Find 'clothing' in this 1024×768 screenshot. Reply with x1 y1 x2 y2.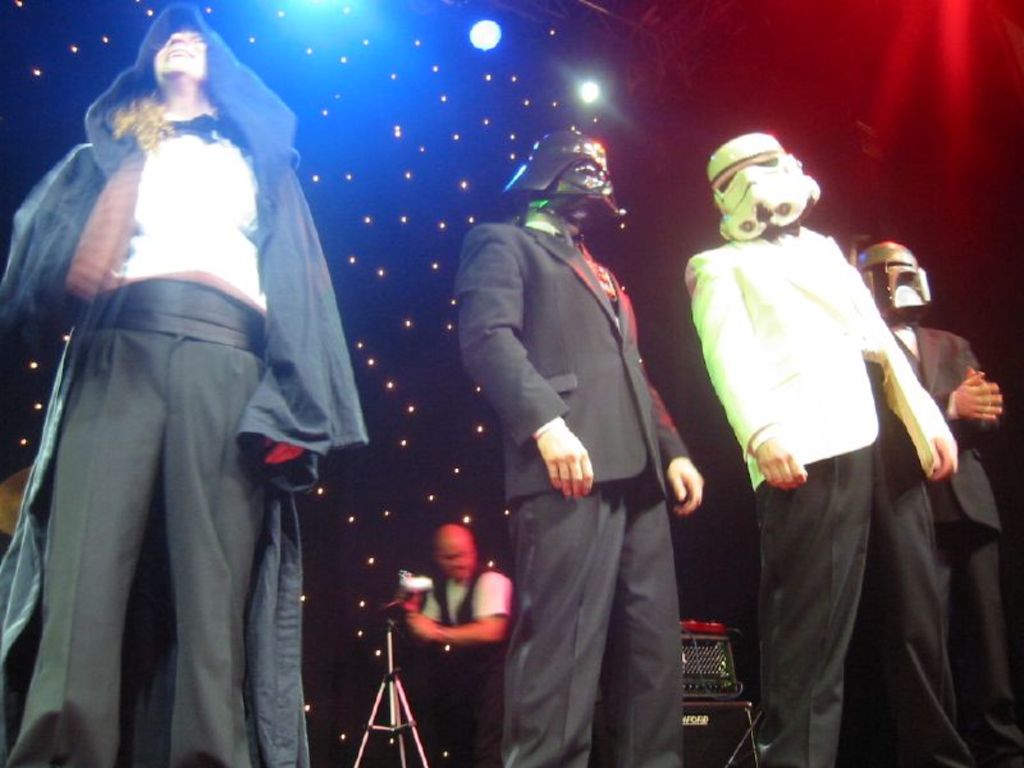
5 0 370 767.
